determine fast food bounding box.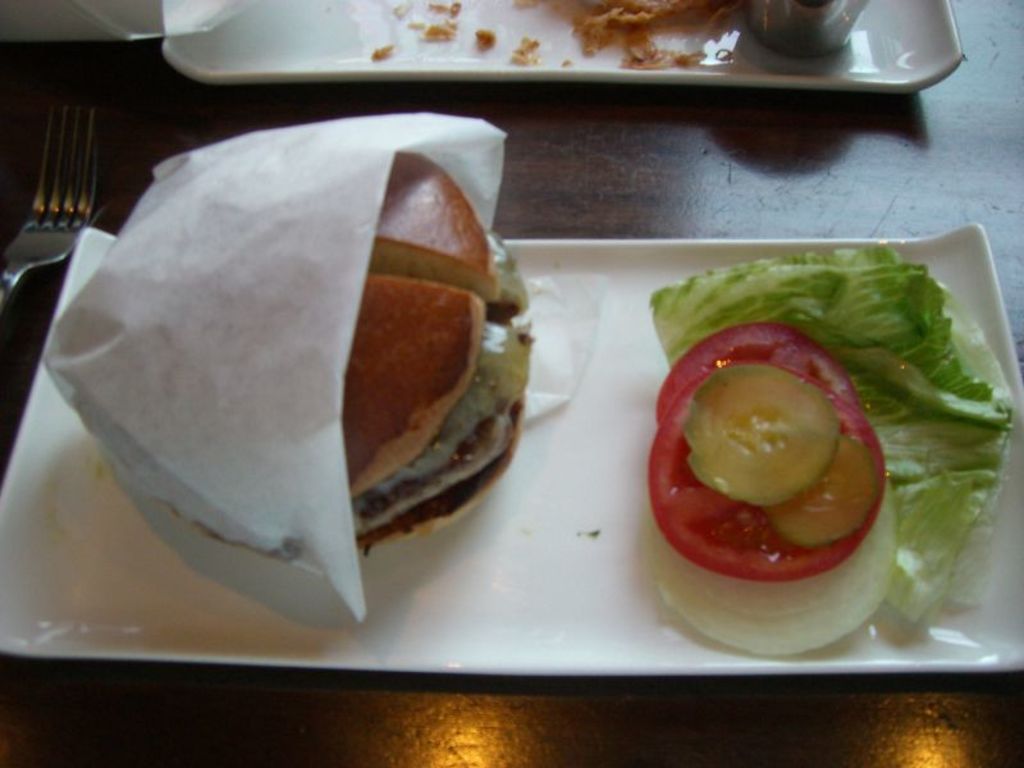
Determined: 74 109 516 611.
